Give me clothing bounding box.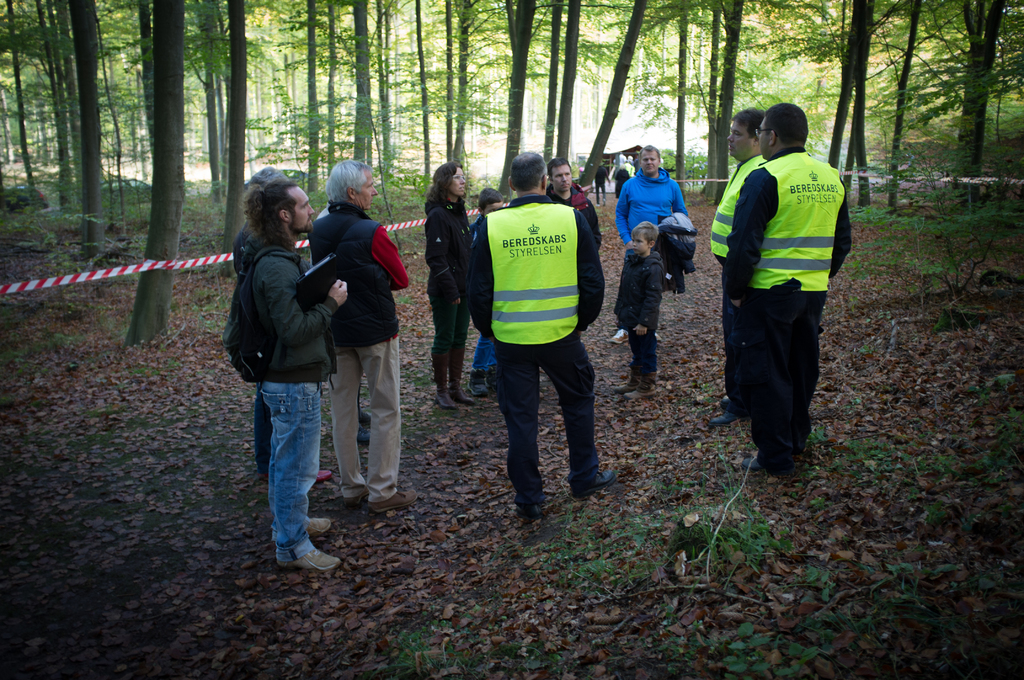
detection(614, 162, 628, 197).
